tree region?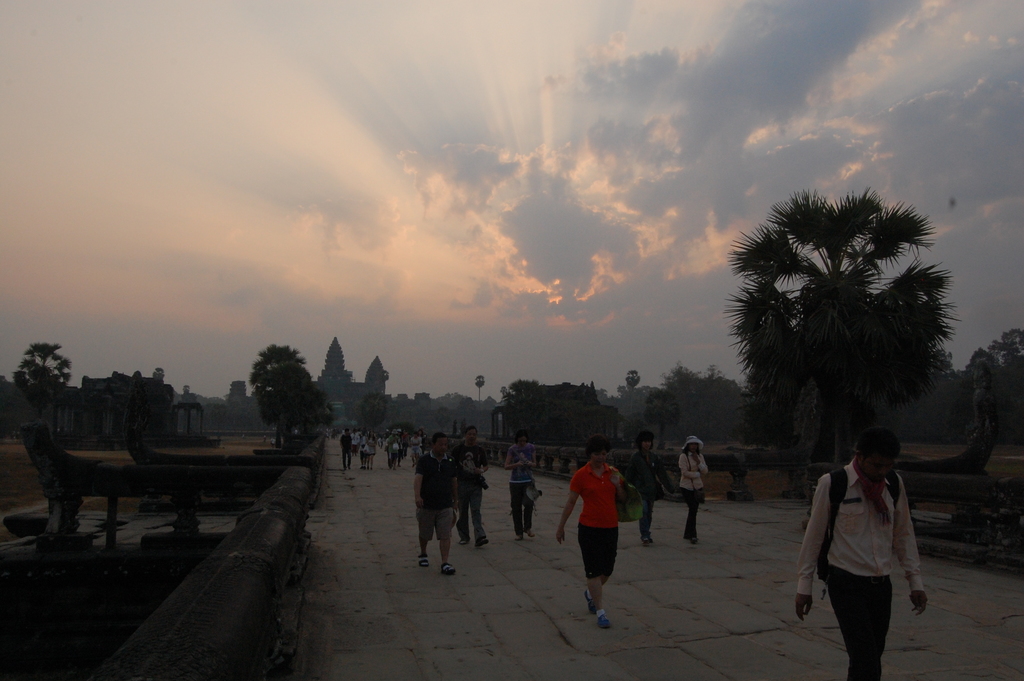
[8, 342, 76, 422]
